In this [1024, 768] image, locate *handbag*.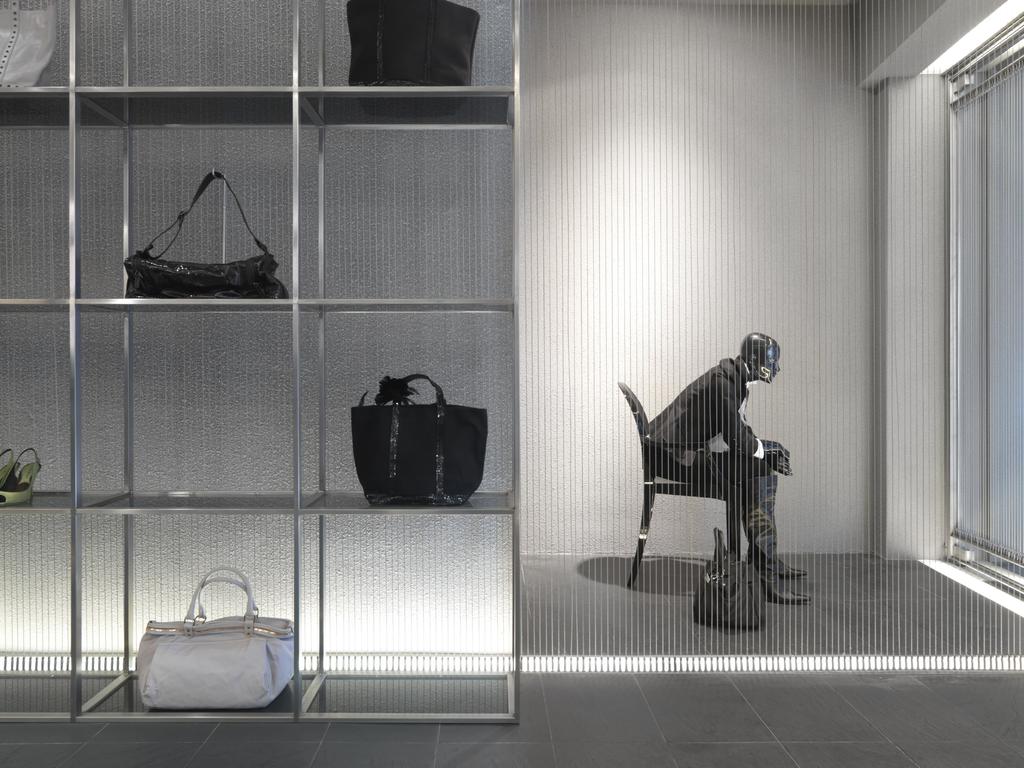
Bounding box: (left=117, top=168, right=294, bottom=305).
